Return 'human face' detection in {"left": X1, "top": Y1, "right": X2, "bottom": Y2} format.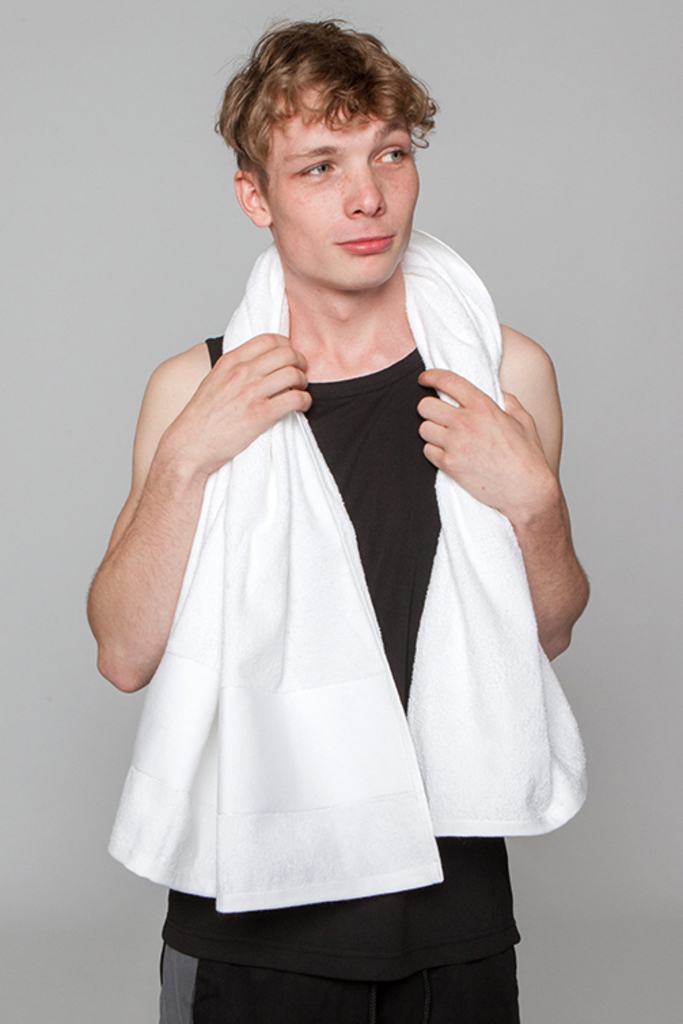
{"left": 258, "top": 80, "right": 424, "bottom": 292}.
